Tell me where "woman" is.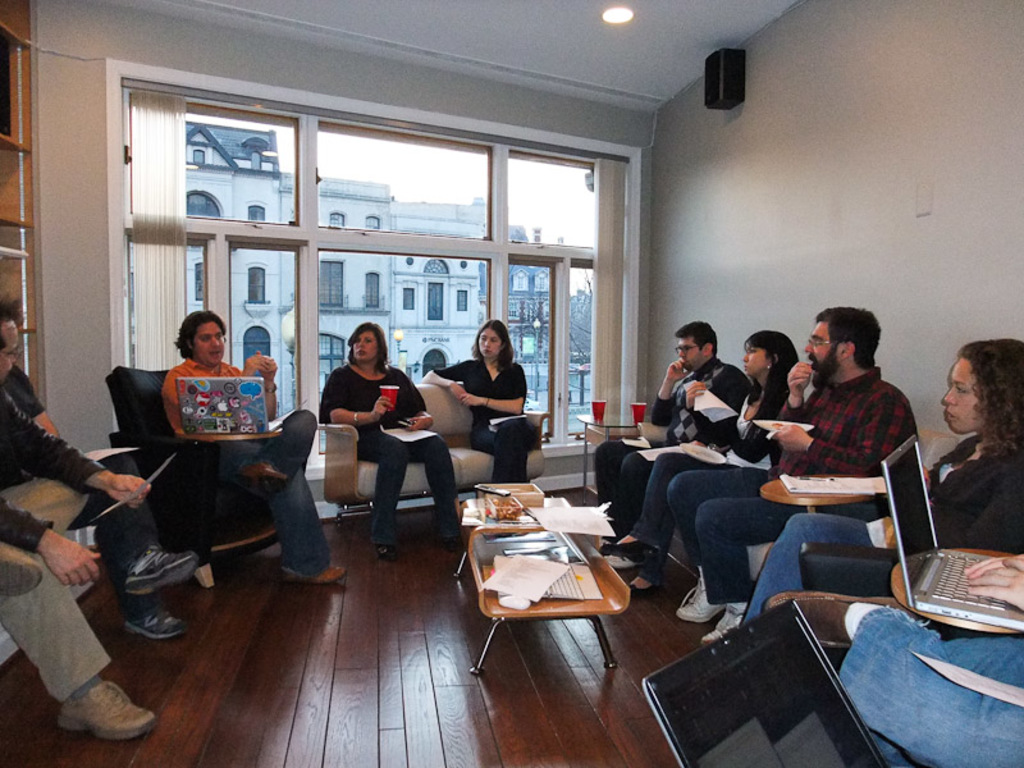
"woman" is at 425/317/536/486.
